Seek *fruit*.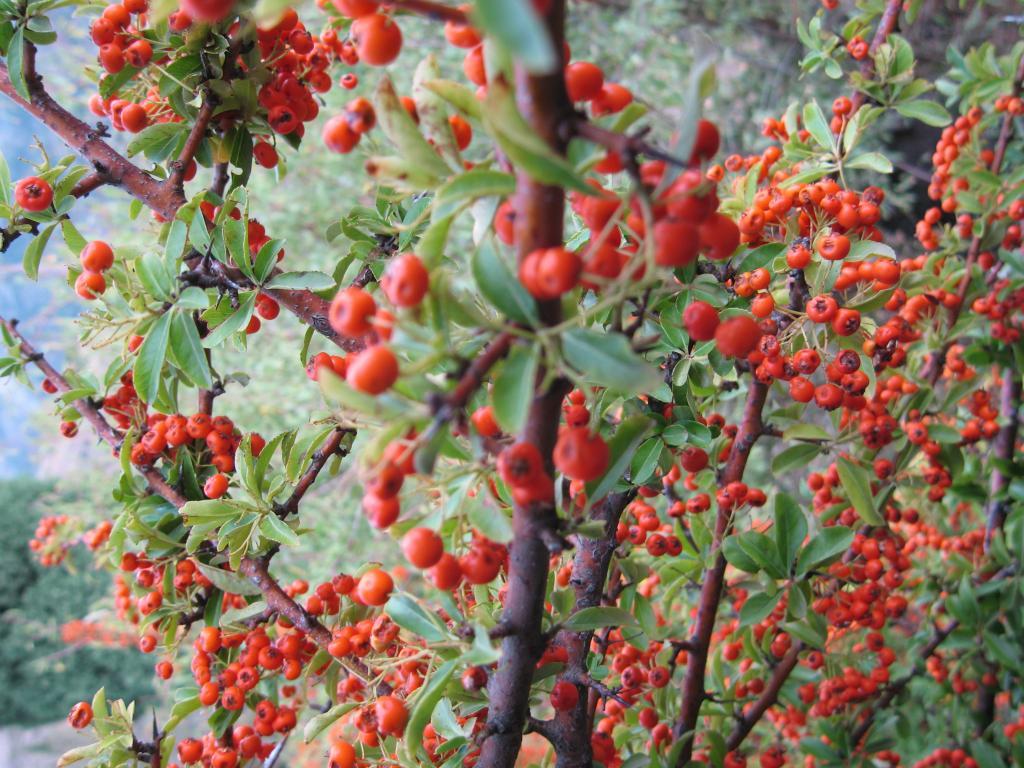
254/138/282/173.
